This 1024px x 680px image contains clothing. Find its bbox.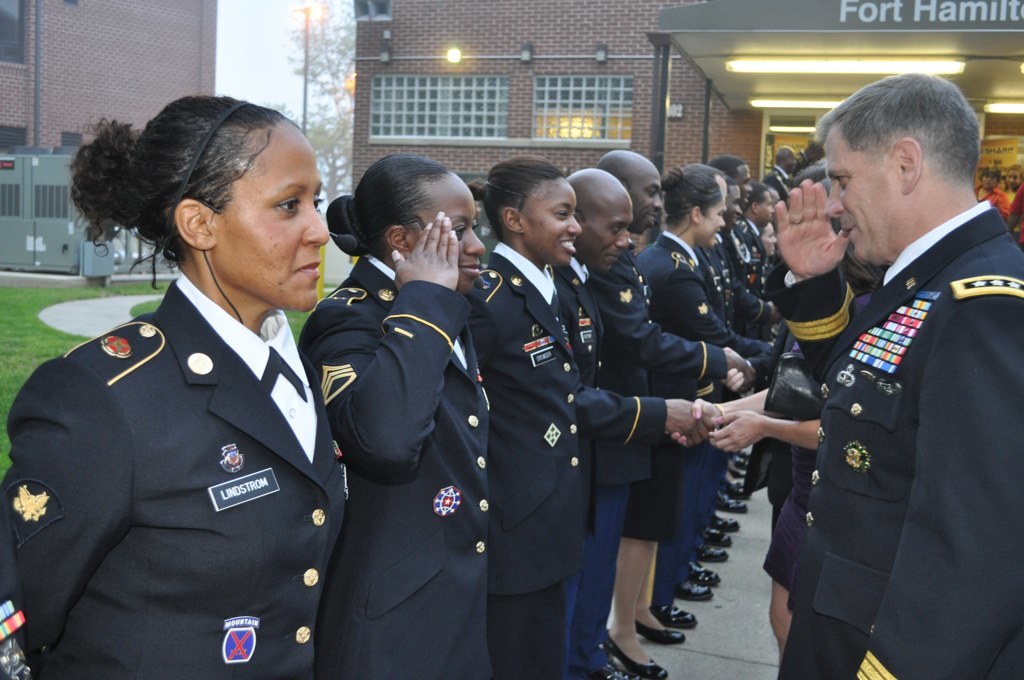
<box>629,217,779,355</box>.
